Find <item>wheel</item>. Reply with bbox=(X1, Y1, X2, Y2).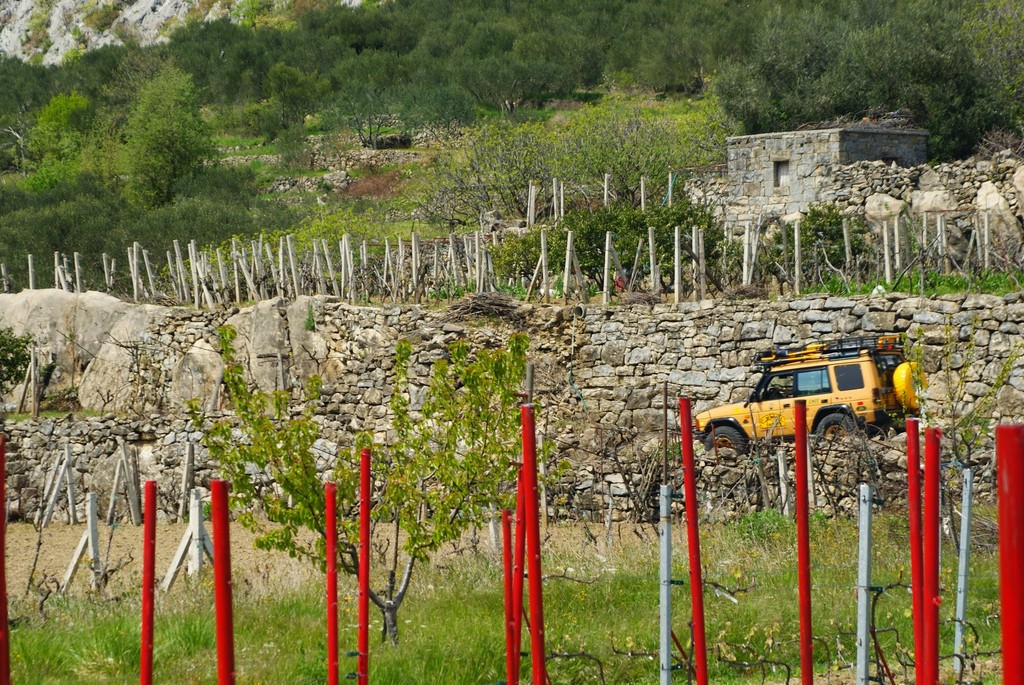
bbox=(863, 409, 902, 434).
